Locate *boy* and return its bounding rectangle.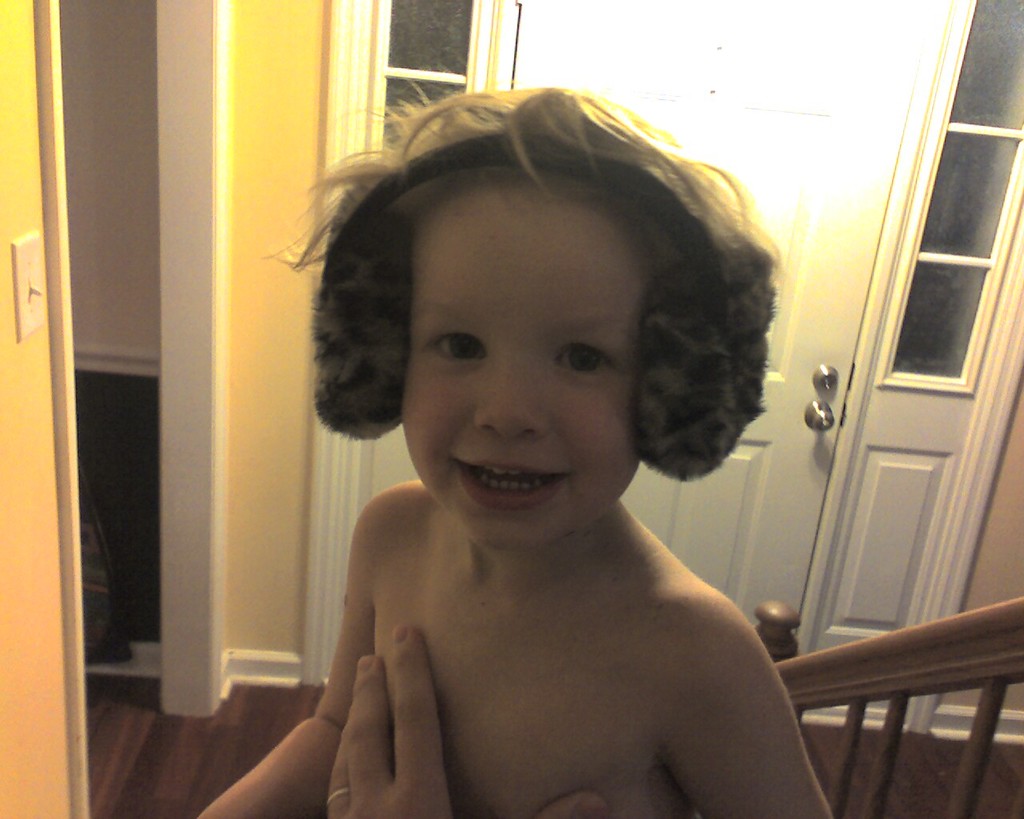
237,81,882,818.
